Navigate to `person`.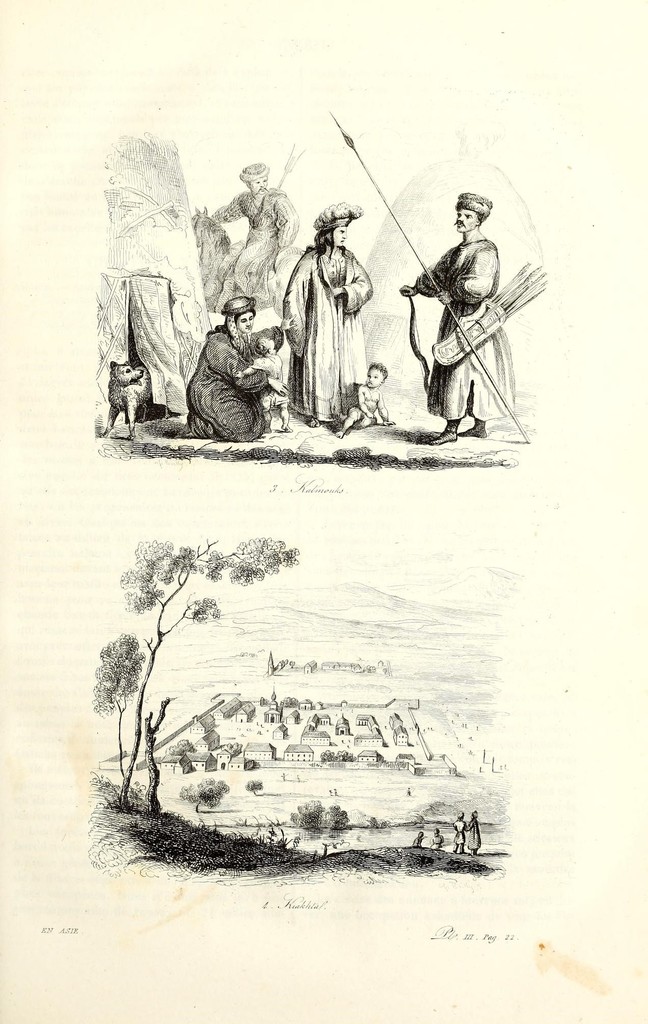
Navigation target: [left=337, top=358, right=395, bottom=431].
